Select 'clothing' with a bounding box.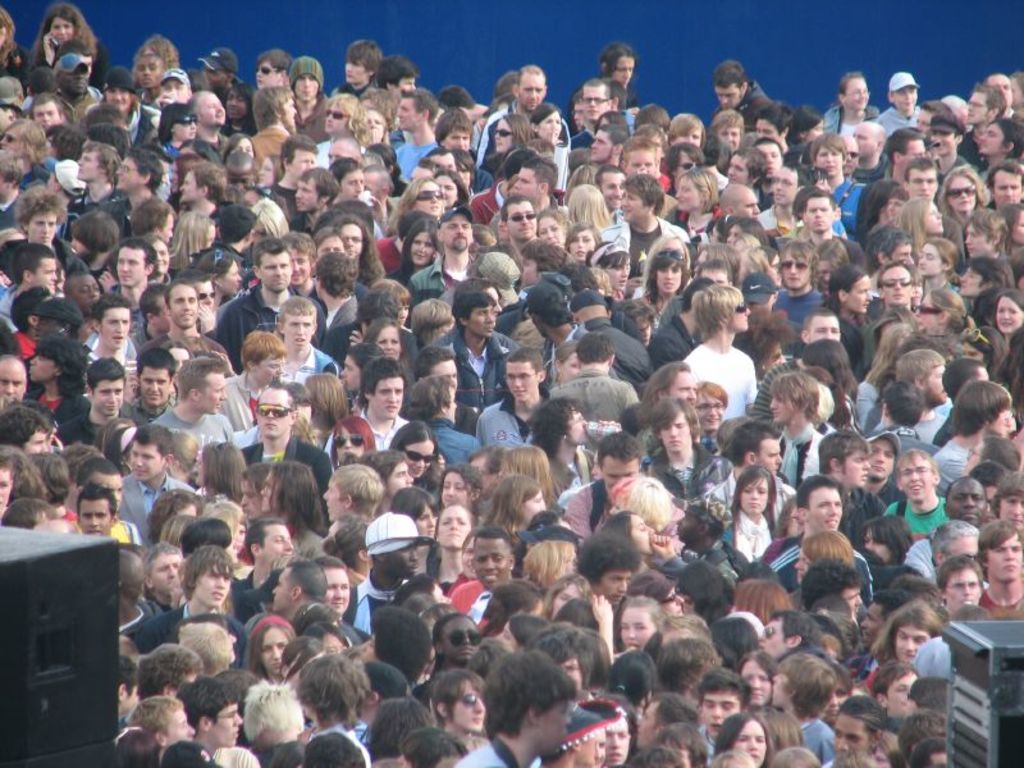
Rect(854, 379, 887, 439).
